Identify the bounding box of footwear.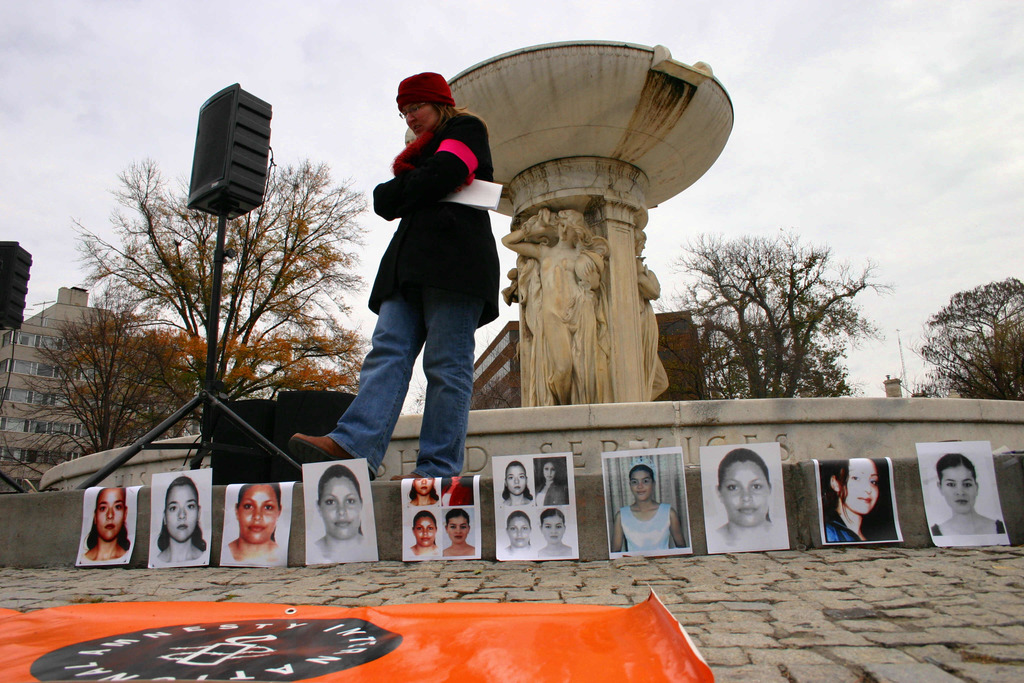
387 472 424 479.
